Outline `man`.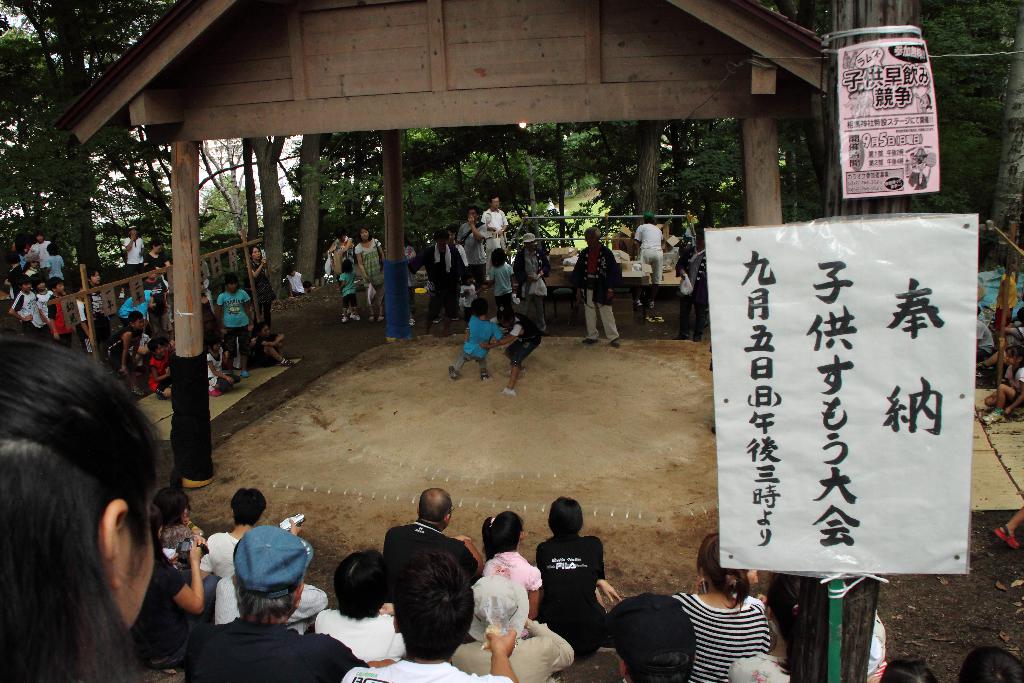
Outline: box(201, 484, 266, 579).
